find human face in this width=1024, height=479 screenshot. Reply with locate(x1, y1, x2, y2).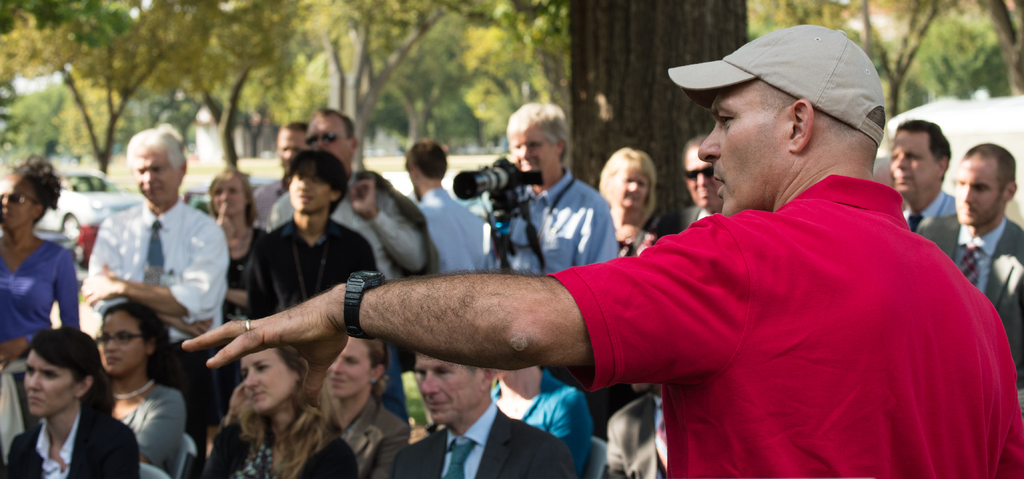
locate(686, 145, 719, 209).
